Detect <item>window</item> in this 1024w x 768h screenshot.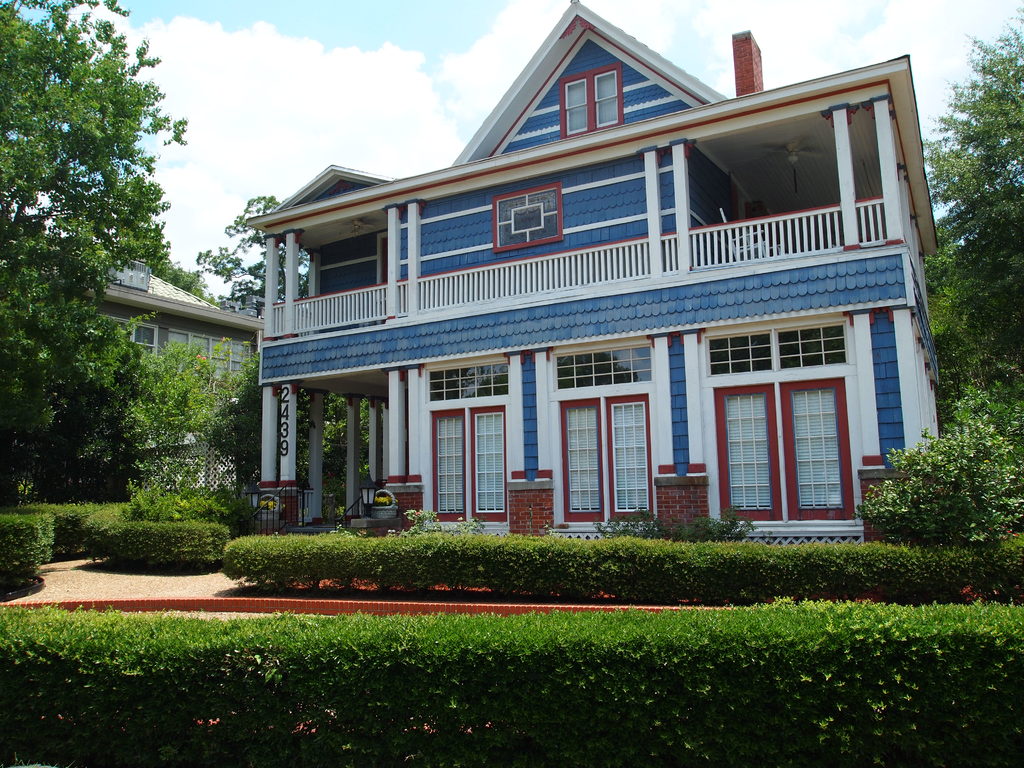
Detection: (424,360,509,399).
